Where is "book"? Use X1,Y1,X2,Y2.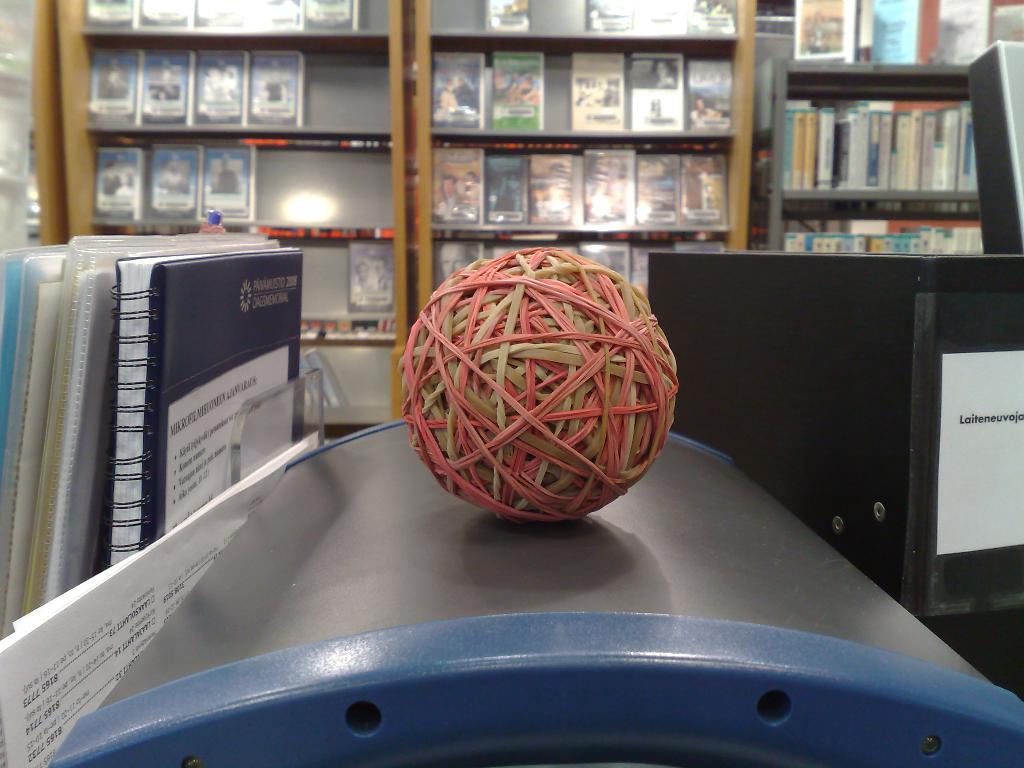
485,0,530,29.
